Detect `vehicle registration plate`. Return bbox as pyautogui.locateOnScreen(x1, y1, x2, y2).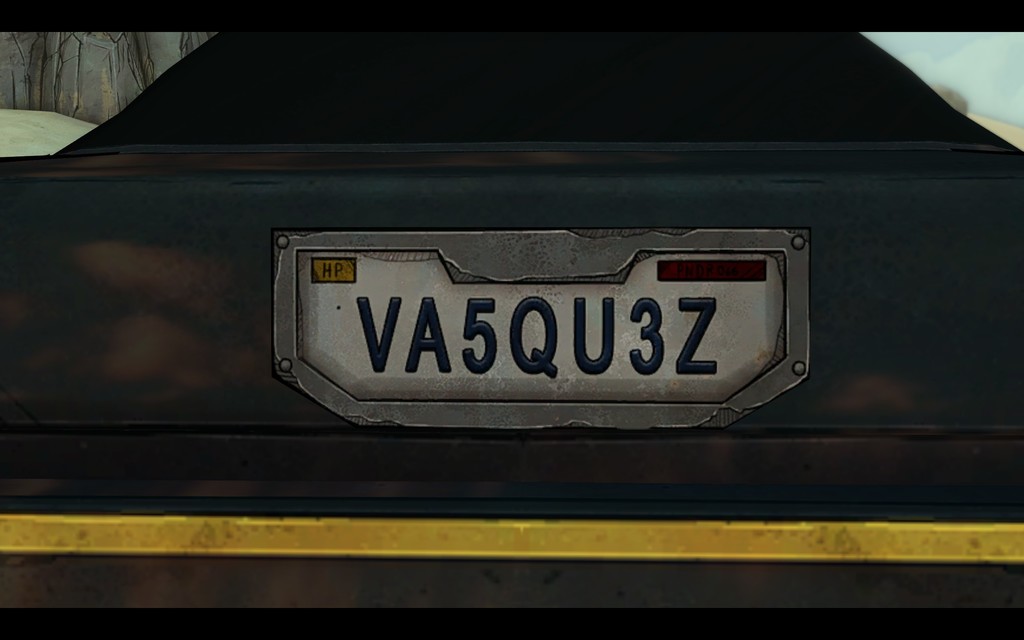
pyautogui.locateOnScreen(275, 223, 810, 429).
